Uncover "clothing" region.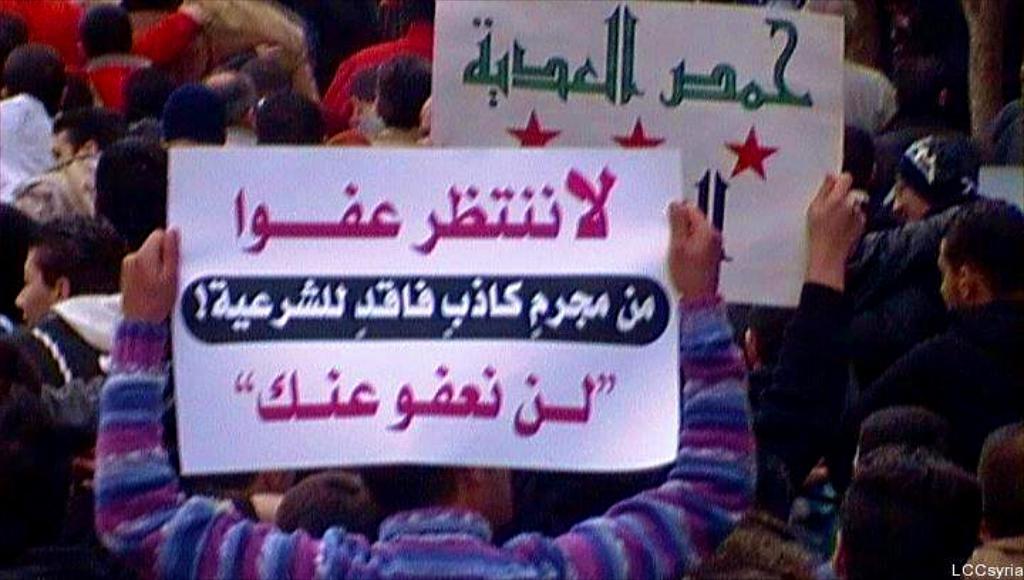
Uncovered: bbox=[7, 136, 112, 225].
